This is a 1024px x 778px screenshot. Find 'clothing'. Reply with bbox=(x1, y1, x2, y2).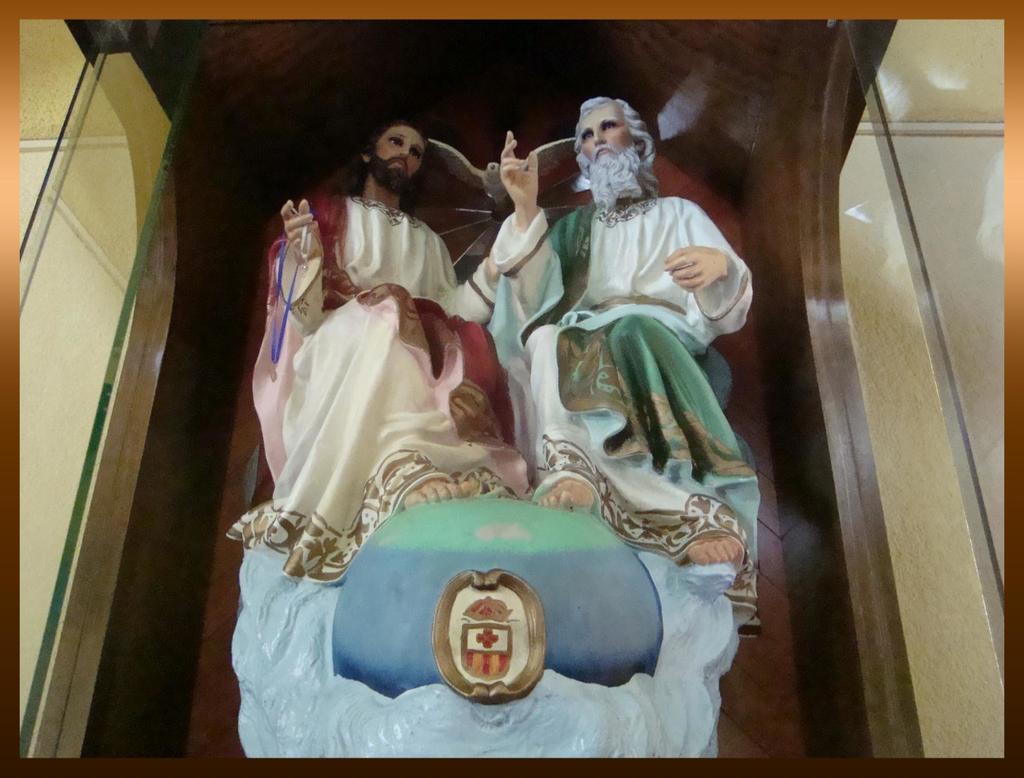
bbox=(516, 130, 767, 587).
